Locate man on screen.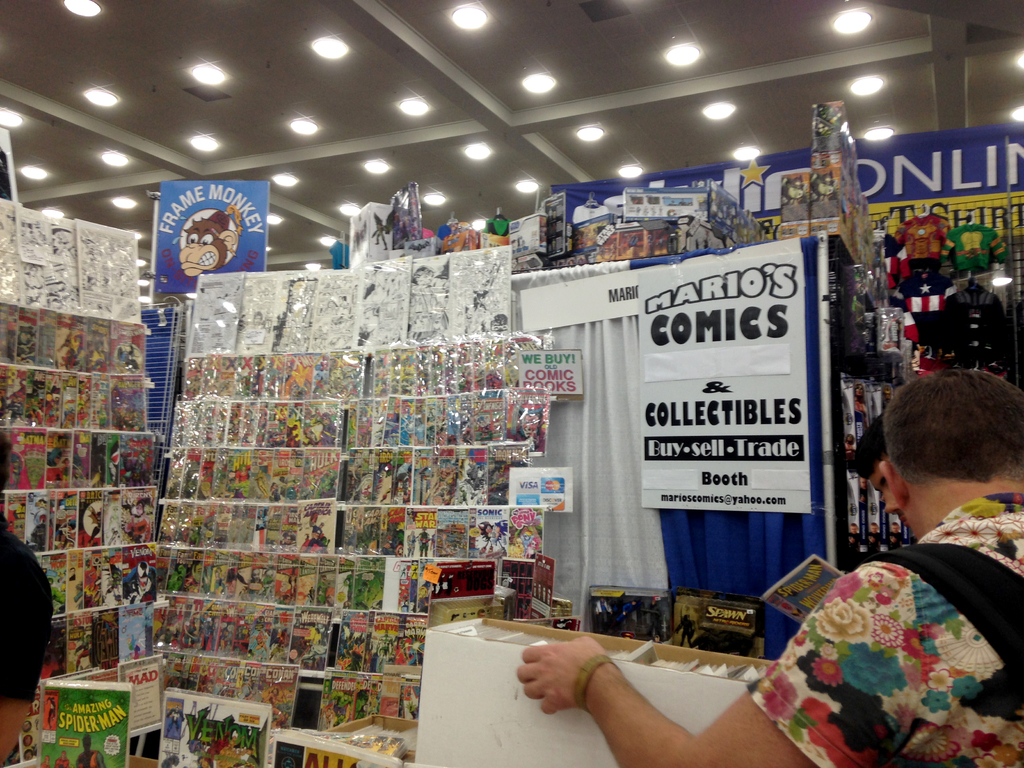
On screen at BBox(0, 430, 52, 767).
